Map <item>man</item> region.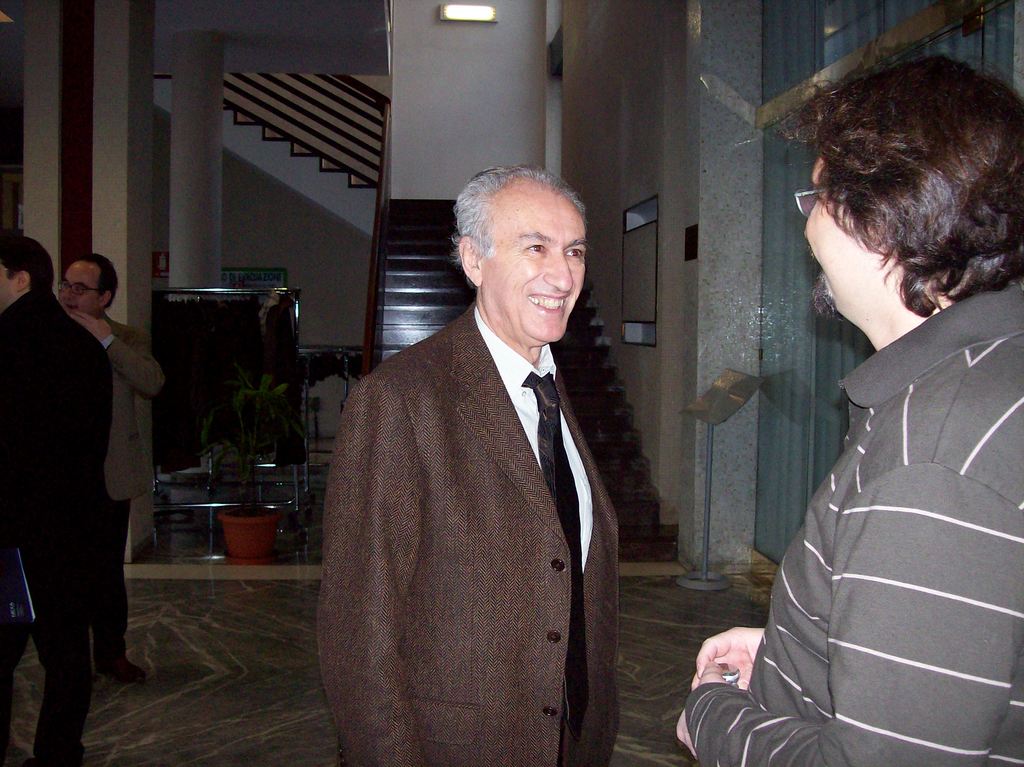
Mapped to box(0, 227, 113, 766).
